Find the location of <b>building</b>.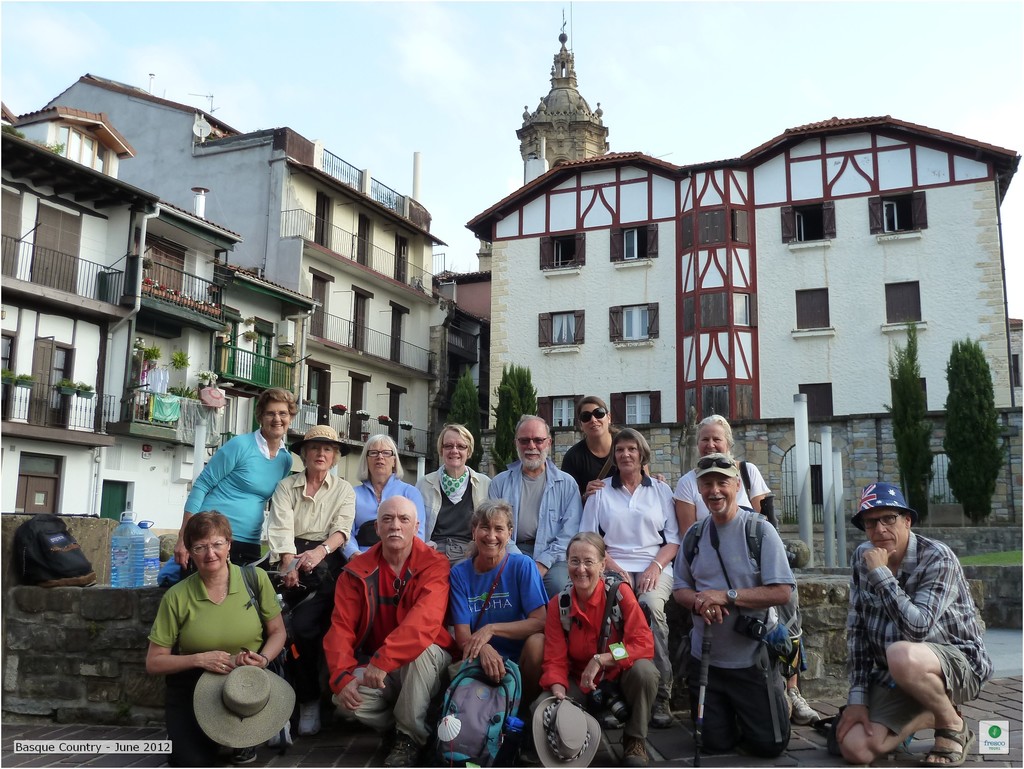
Location: Rect(40, 67, 451, 489).
